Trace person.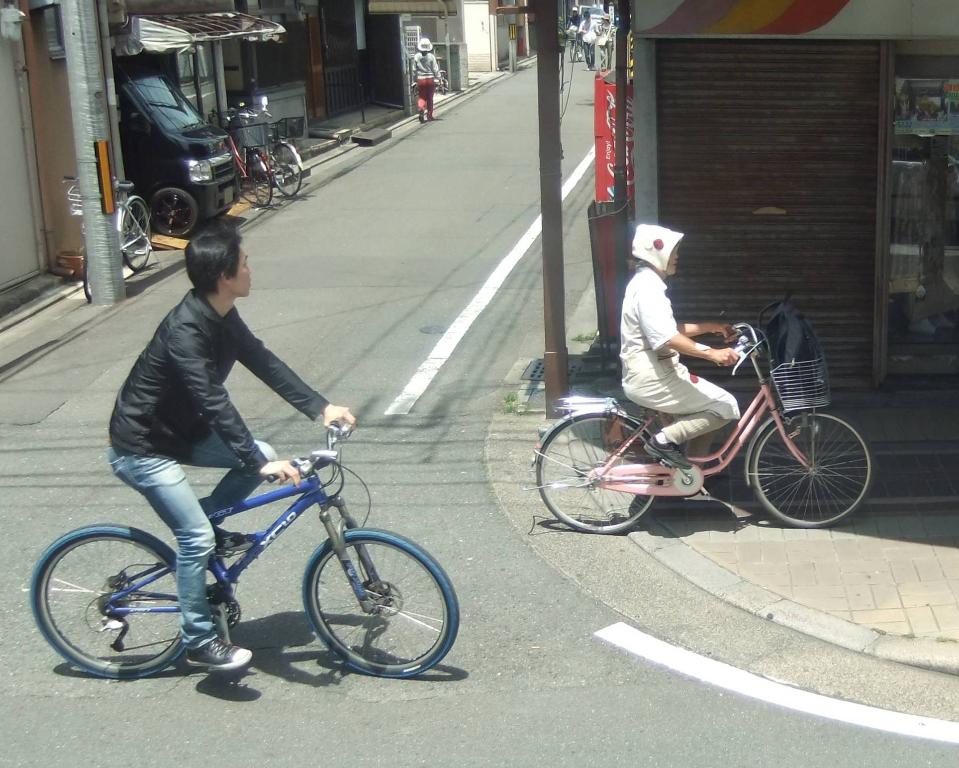
Traced to 581,8,601,65.
